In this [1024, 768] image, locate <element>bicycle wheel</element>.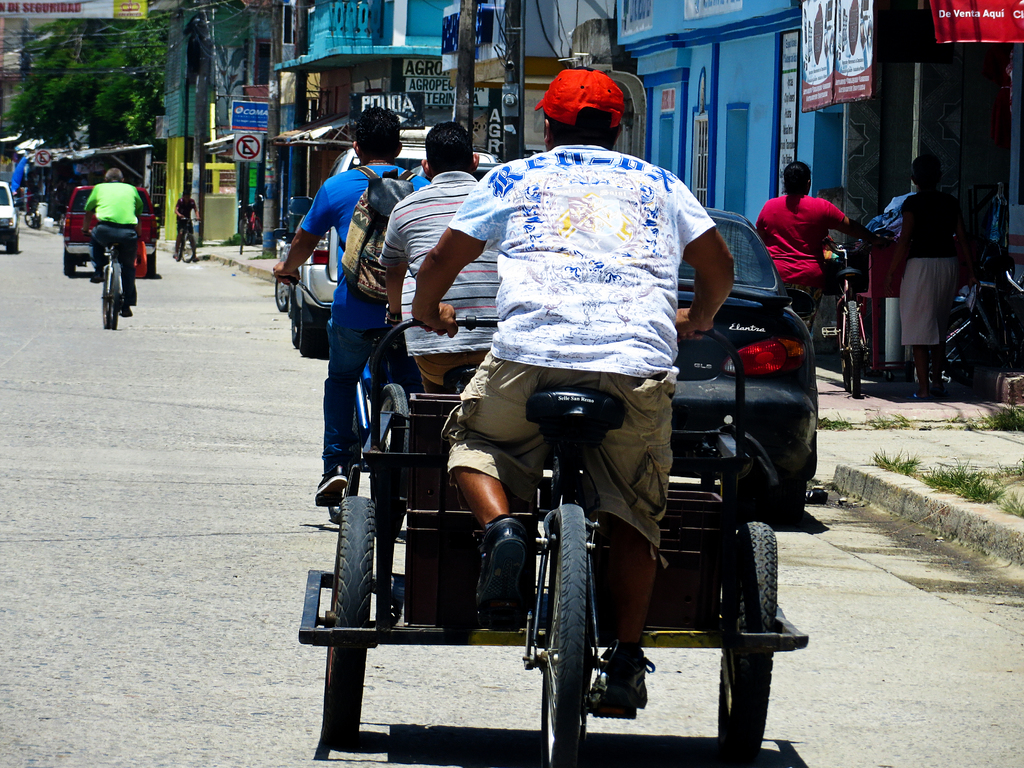
Bounding box: (left=525, top=516, right=631, bottom=757).
